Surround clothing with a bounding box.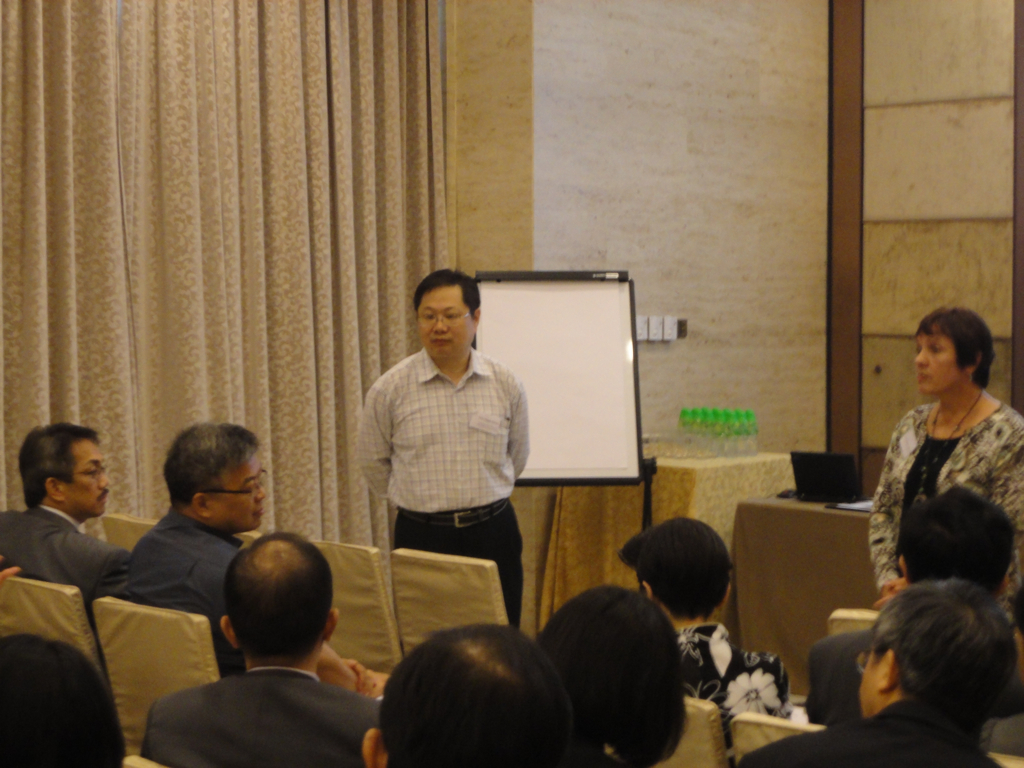
l=137, t=669, r=379, b=767.
